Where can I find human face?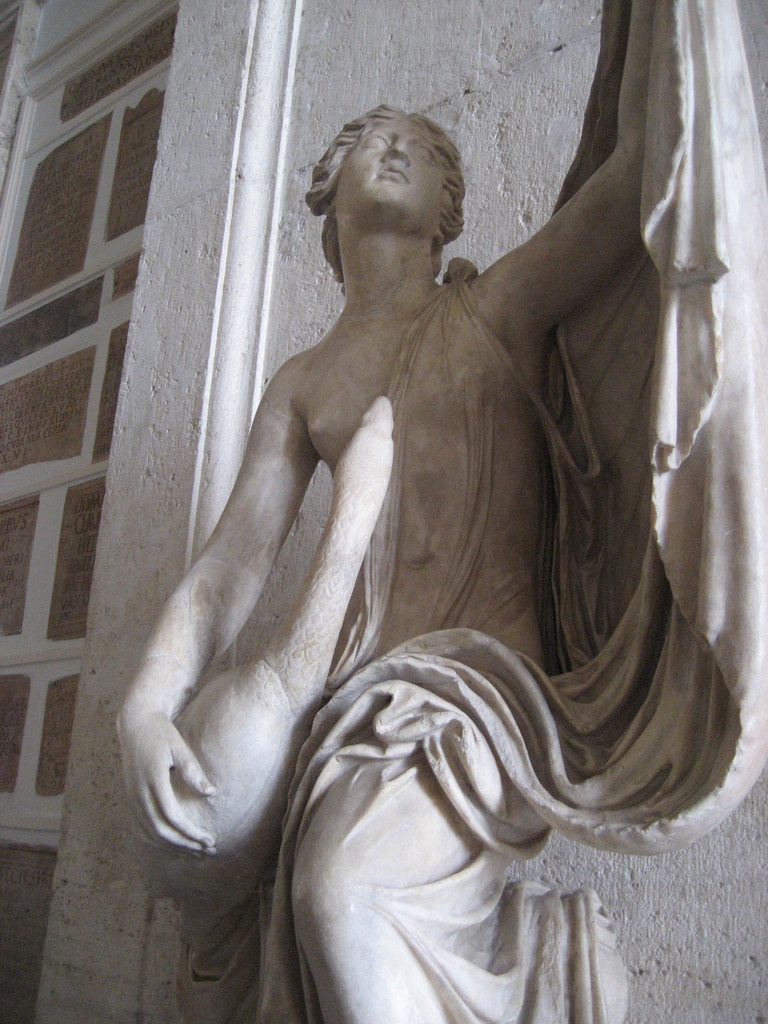
You can find it at locate(341, 125, 448, 206).
